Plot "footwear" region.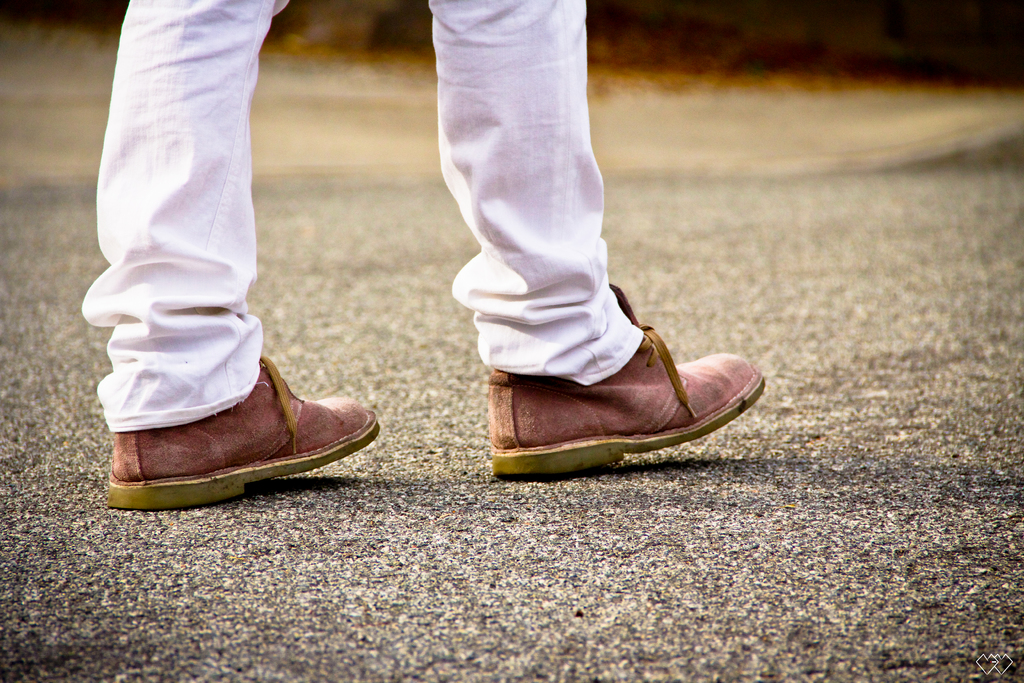
Plotted at <bbox>81, 333, 383, 514</bbox>.
